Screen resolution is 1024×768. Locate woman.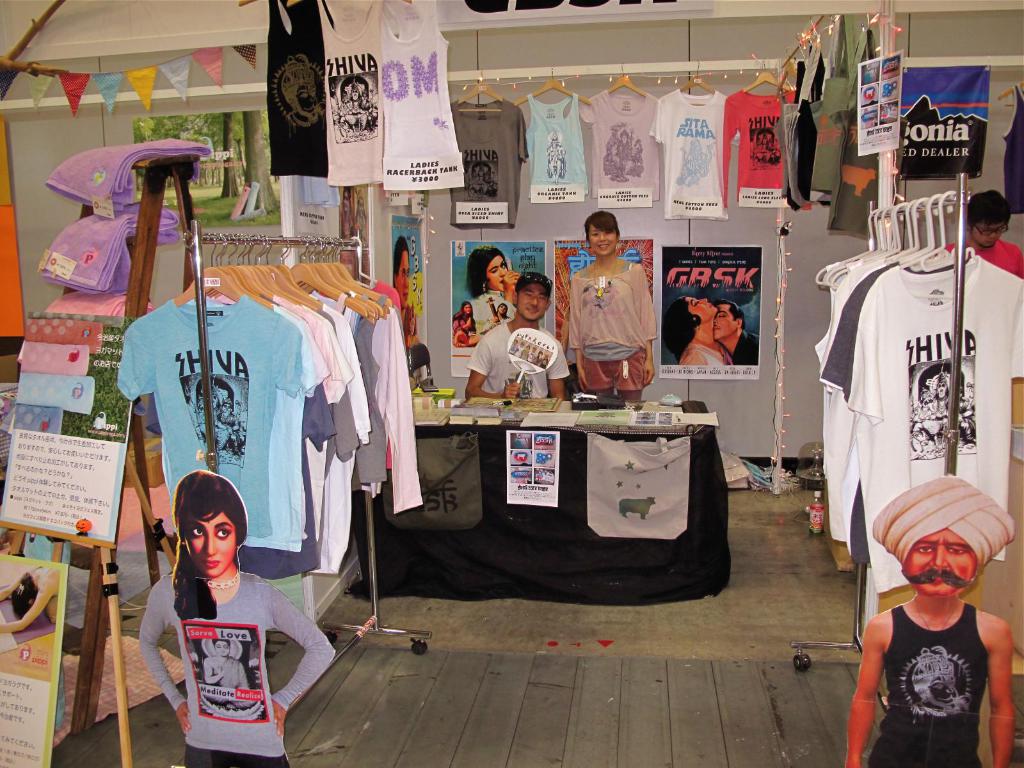
{"x1": 664, "y1": 294, "x2": 736, "y2": 367}.
